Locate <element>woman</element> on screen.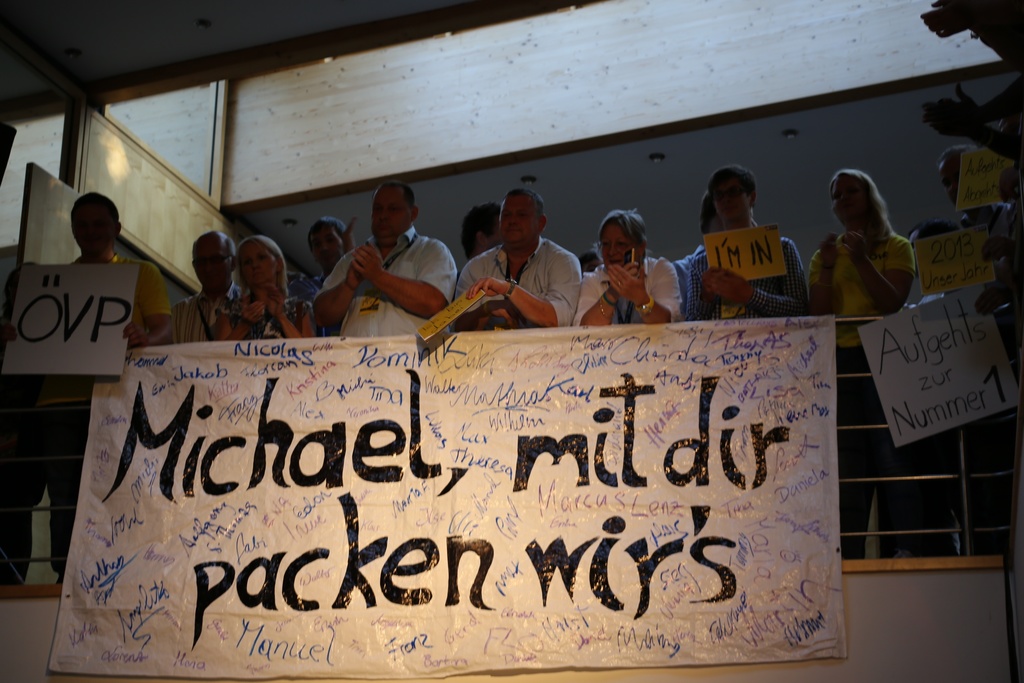
On screen at <box>218,234,319,336</box>.
